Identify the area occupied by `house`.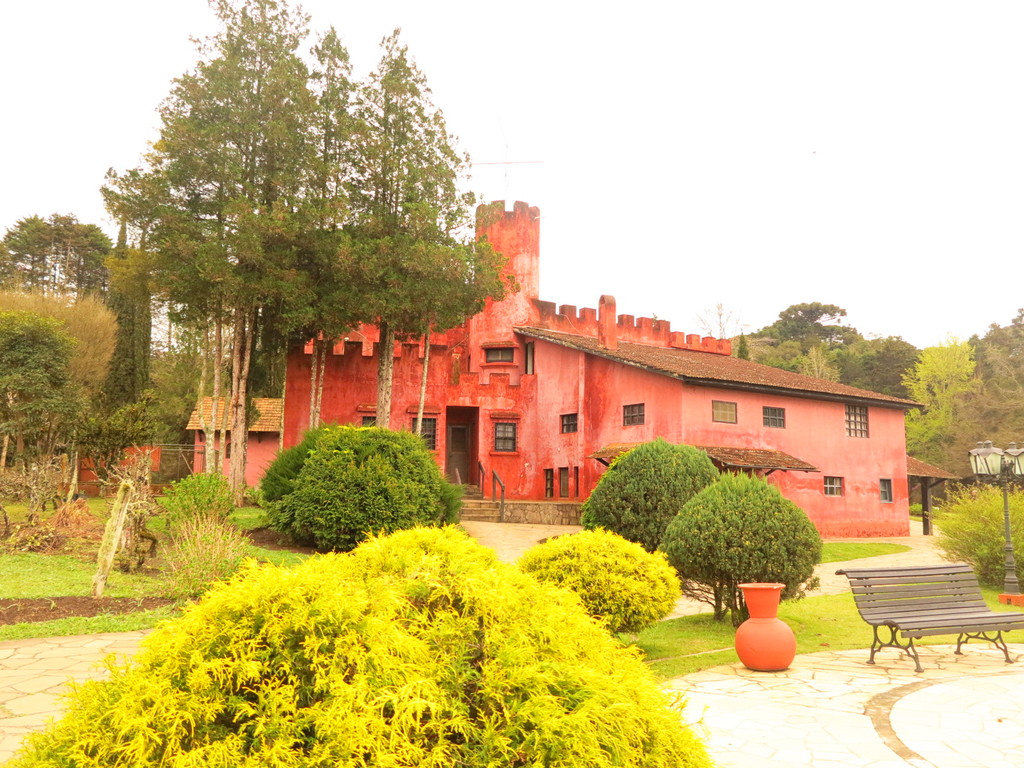
Area: l=186, t=395, r=282, b=485.
